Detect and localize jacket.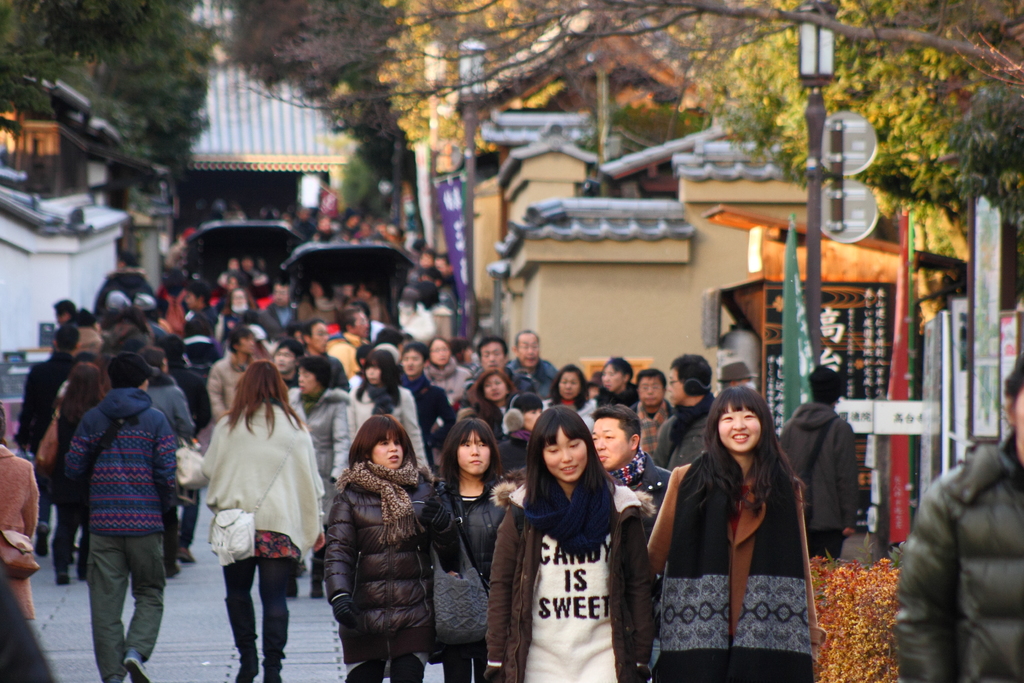
Localized at left=483, top=479, right=661, bottom=682.
